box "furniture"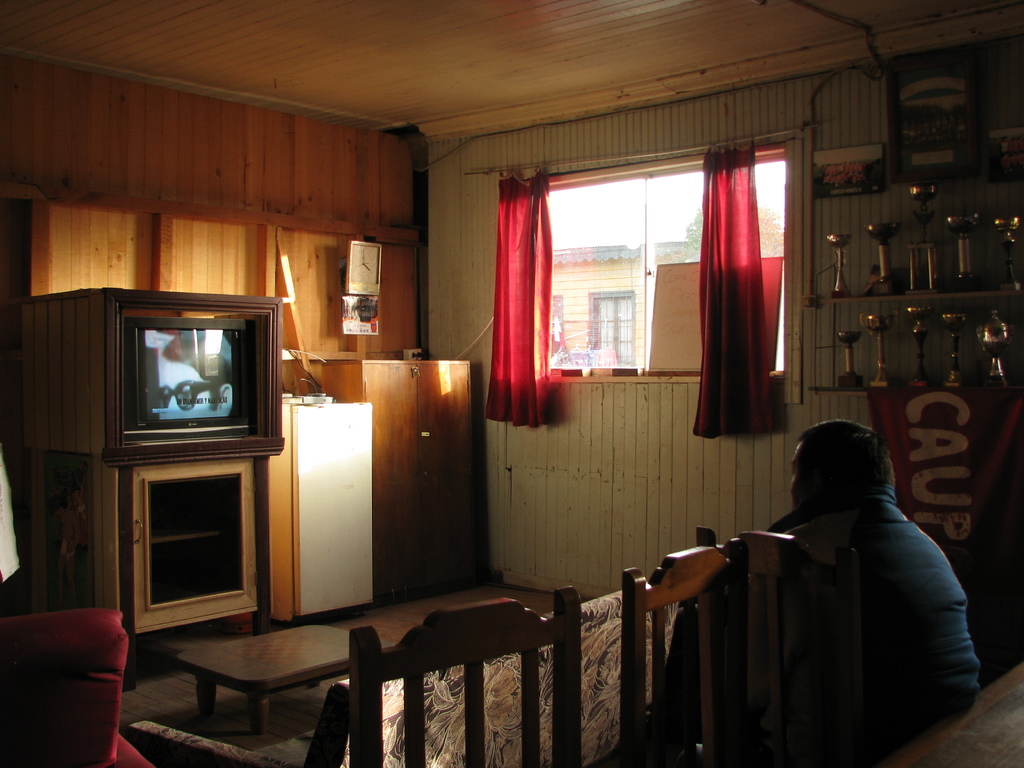
[left=349, top=586, right=584, bottom=767]
